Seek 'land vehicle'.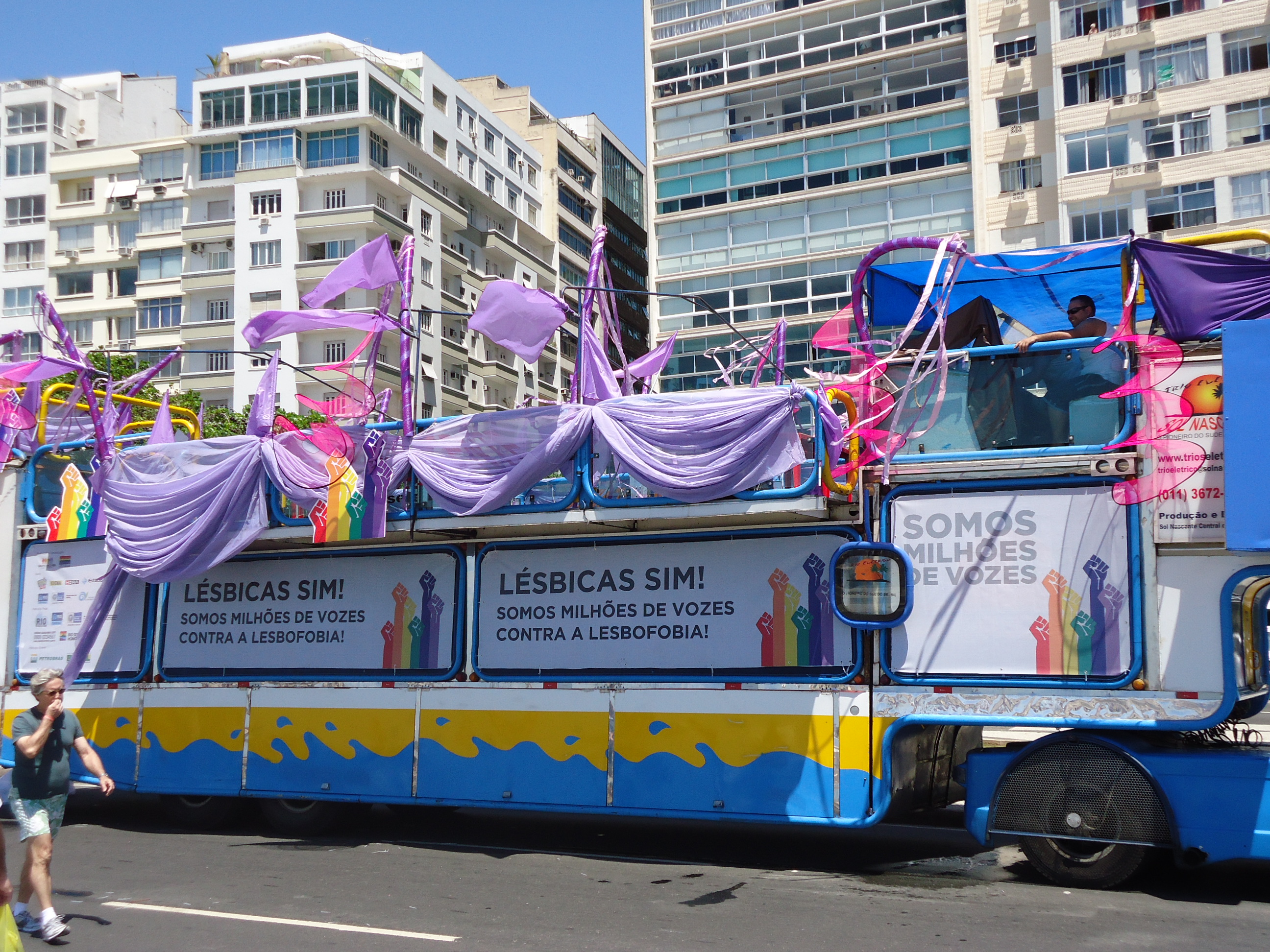
region(37, 165, 611, 428).
